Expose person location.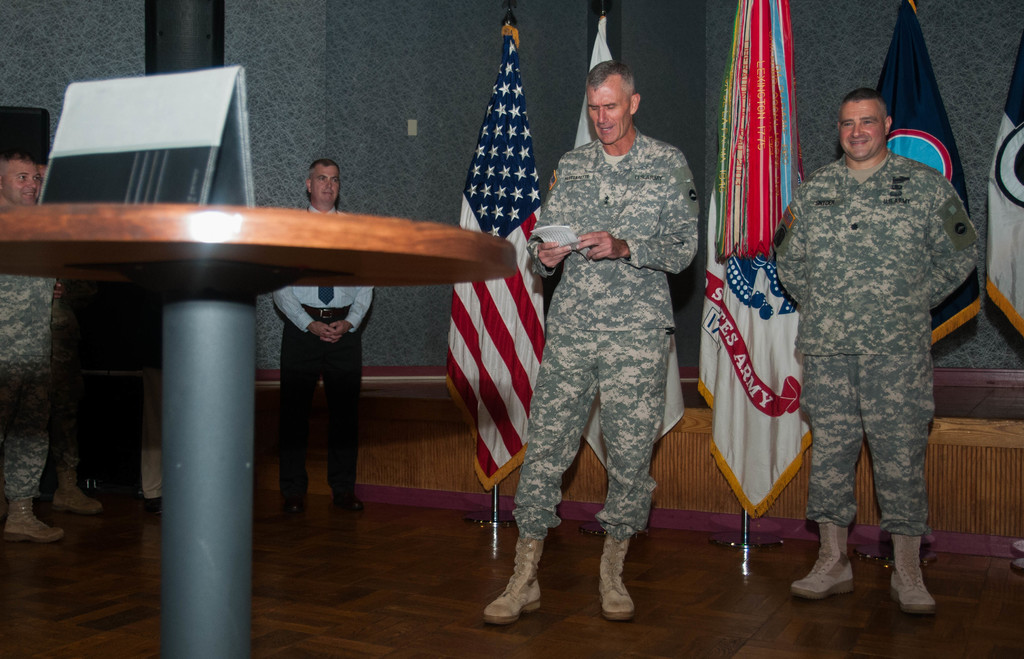
Exposed at (37,154,107,514).
